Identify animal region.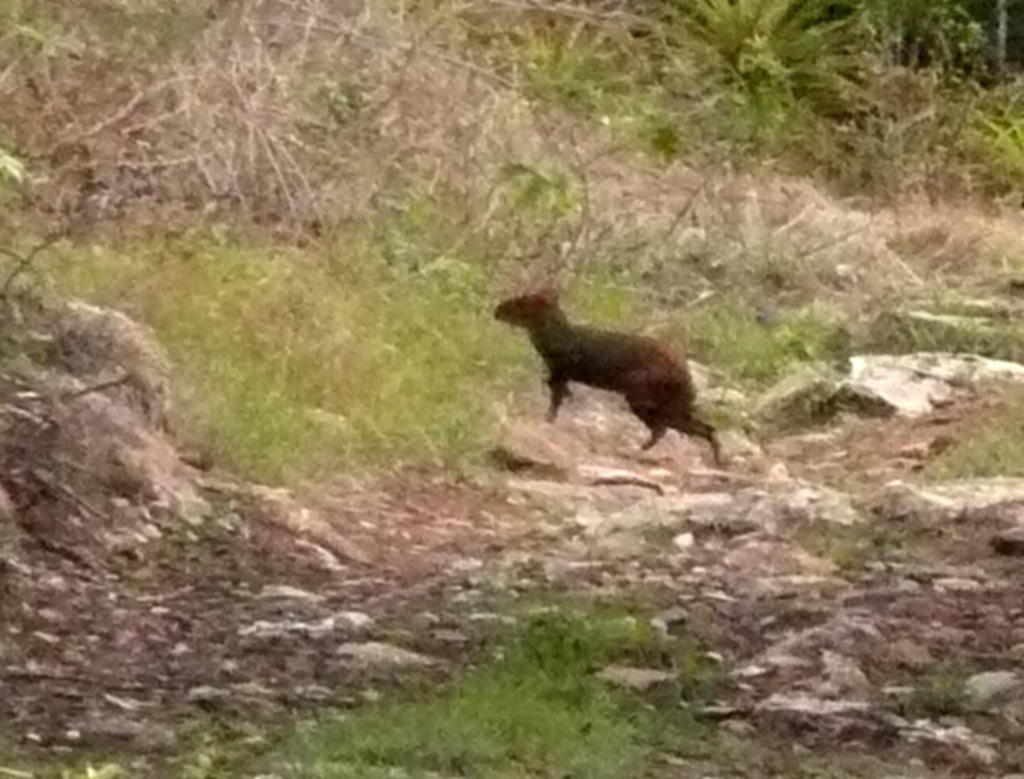
Region: 482 289 730 454.
